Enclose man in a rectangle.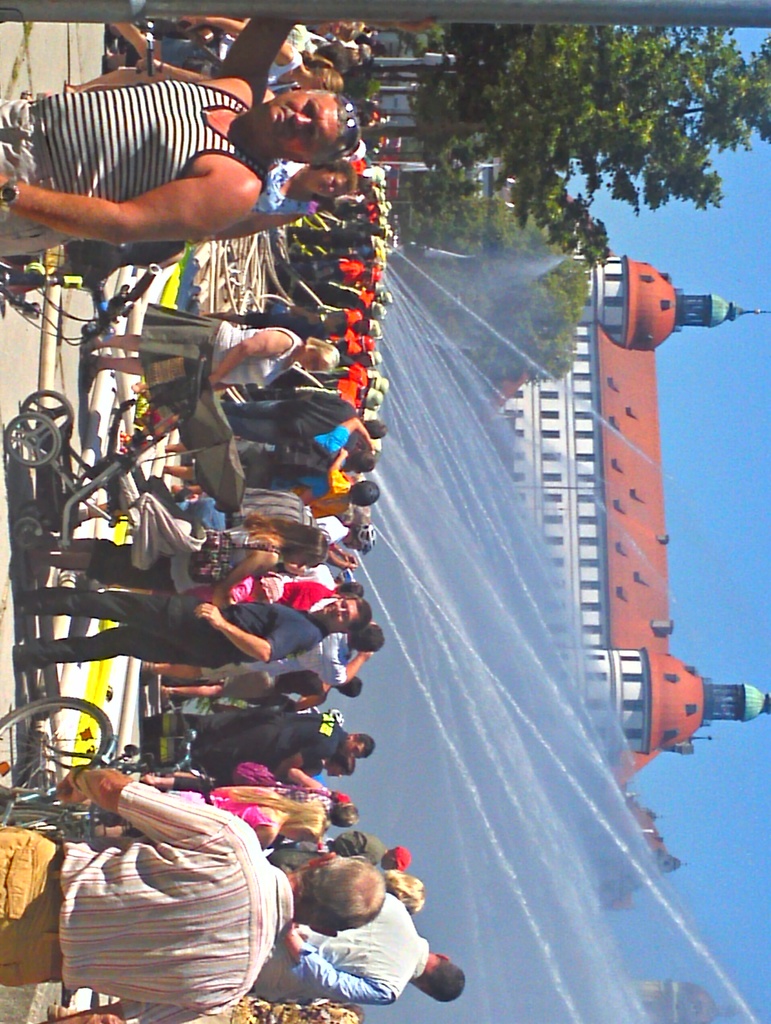
0 44 361 252.
